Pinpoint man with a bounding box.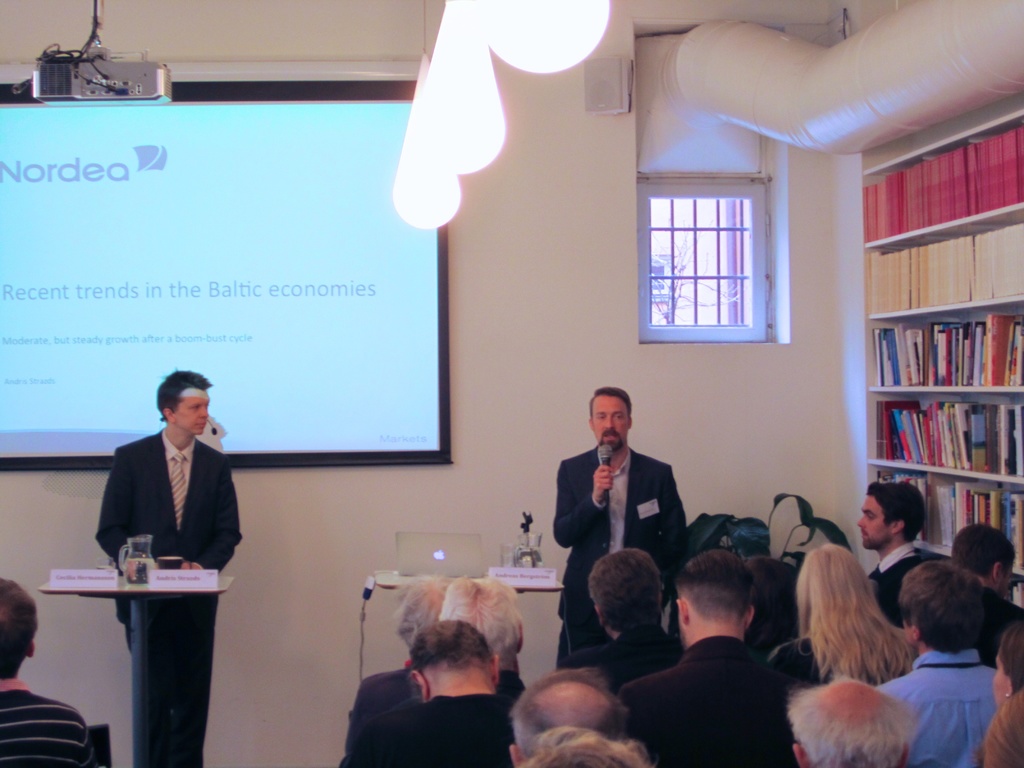
x1=99 y1=374 x2=246 y2=674.
